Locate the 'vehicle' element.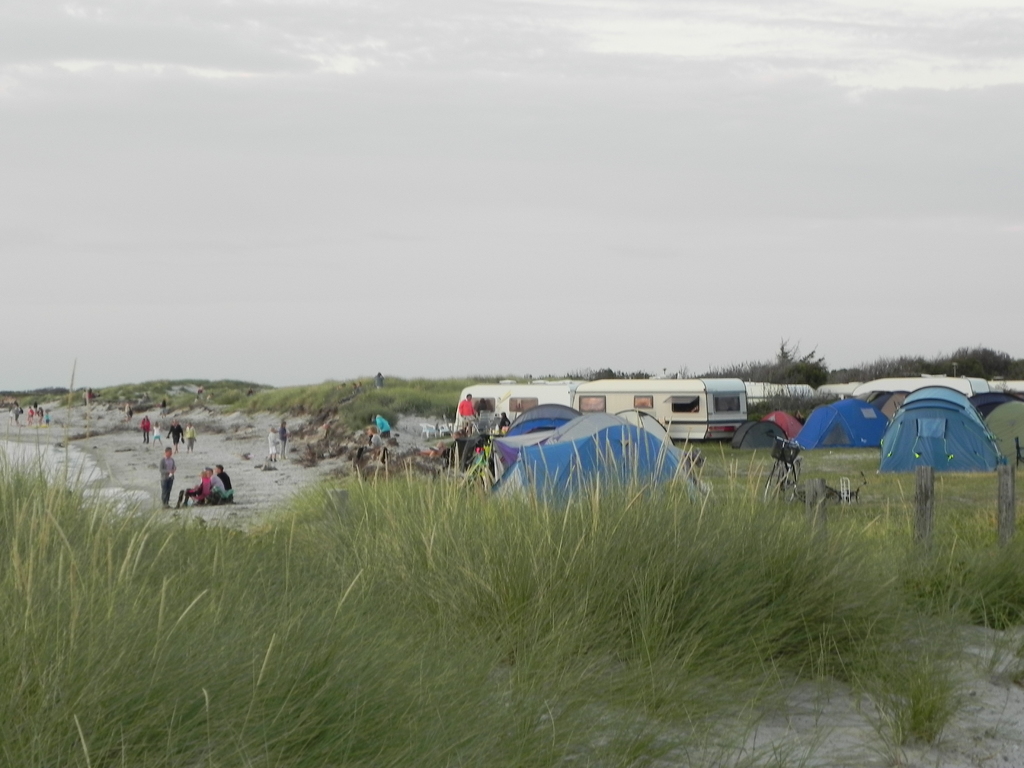
Element bbox: bbox(748, 380, 817, 406).
